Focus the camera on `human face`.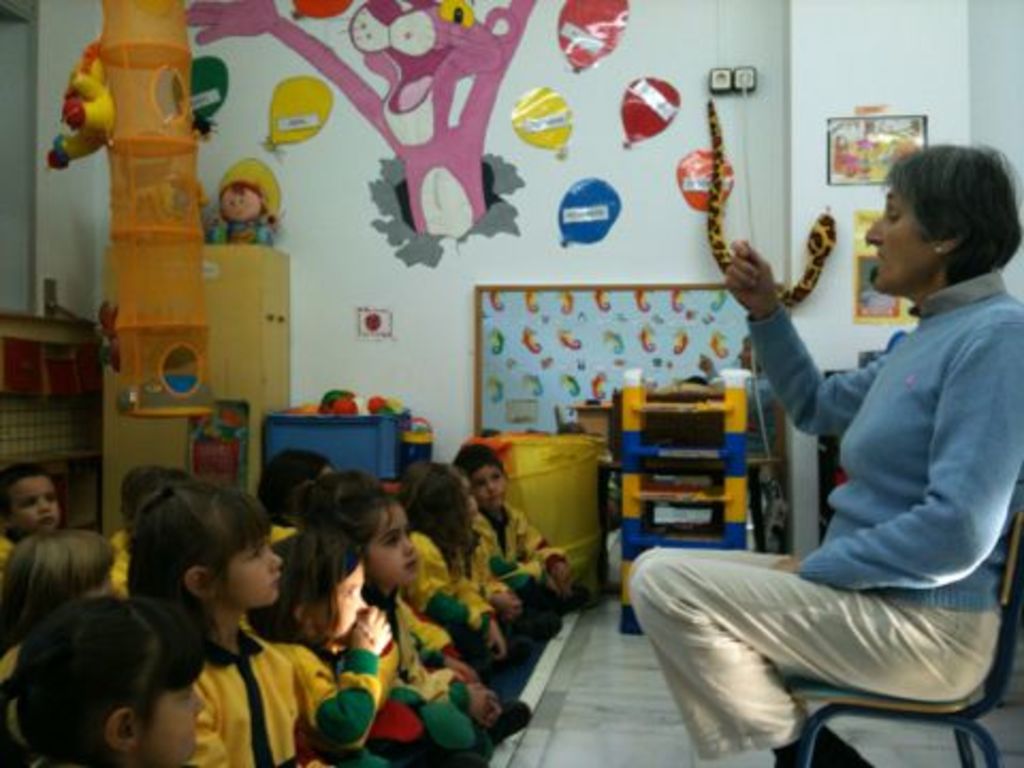
Focus region: 469 454 514 512.
